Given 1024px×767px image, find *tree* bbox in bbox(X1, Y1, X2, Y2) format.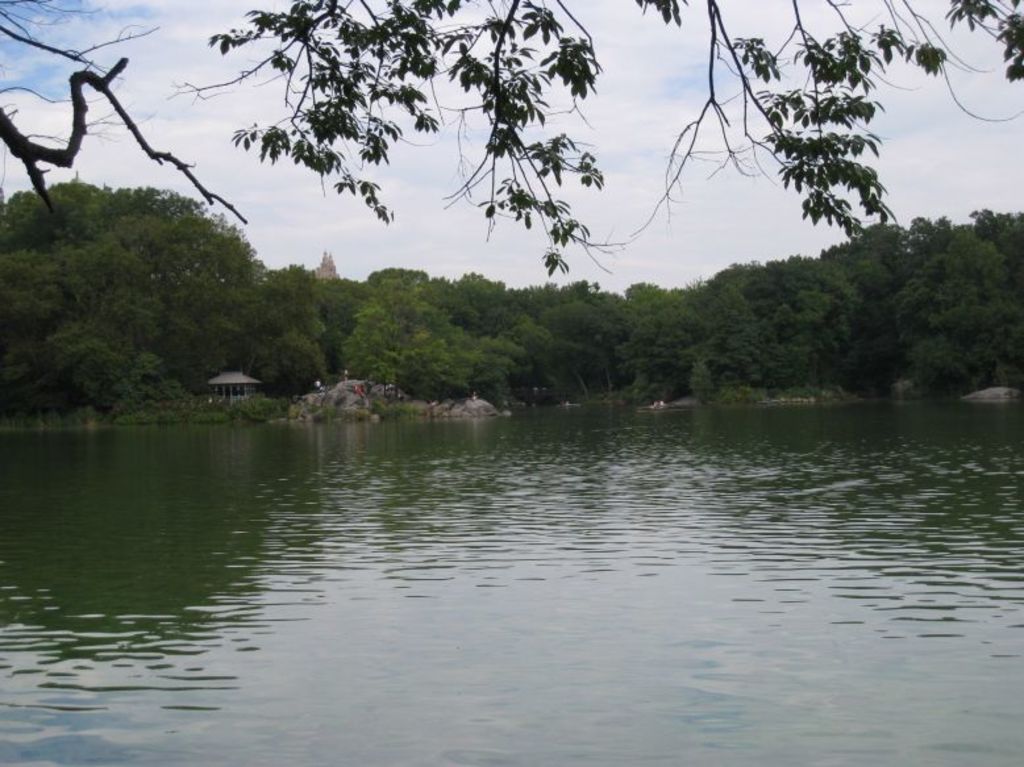
bbox(492, 271, 558, 408).
